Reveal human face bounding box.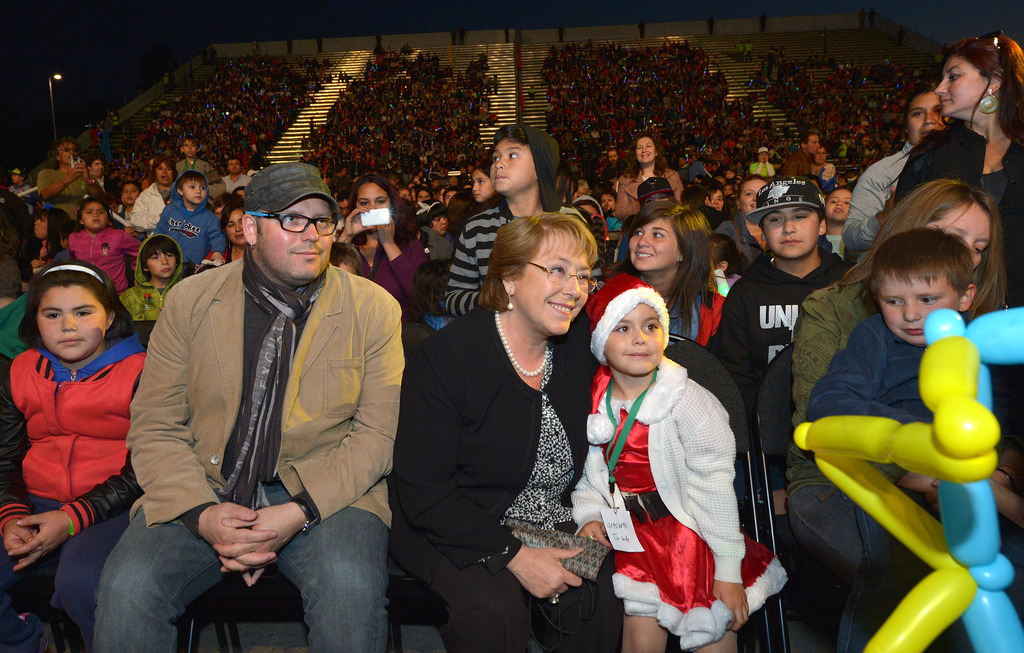
Revealed: 154,160,172,185.
